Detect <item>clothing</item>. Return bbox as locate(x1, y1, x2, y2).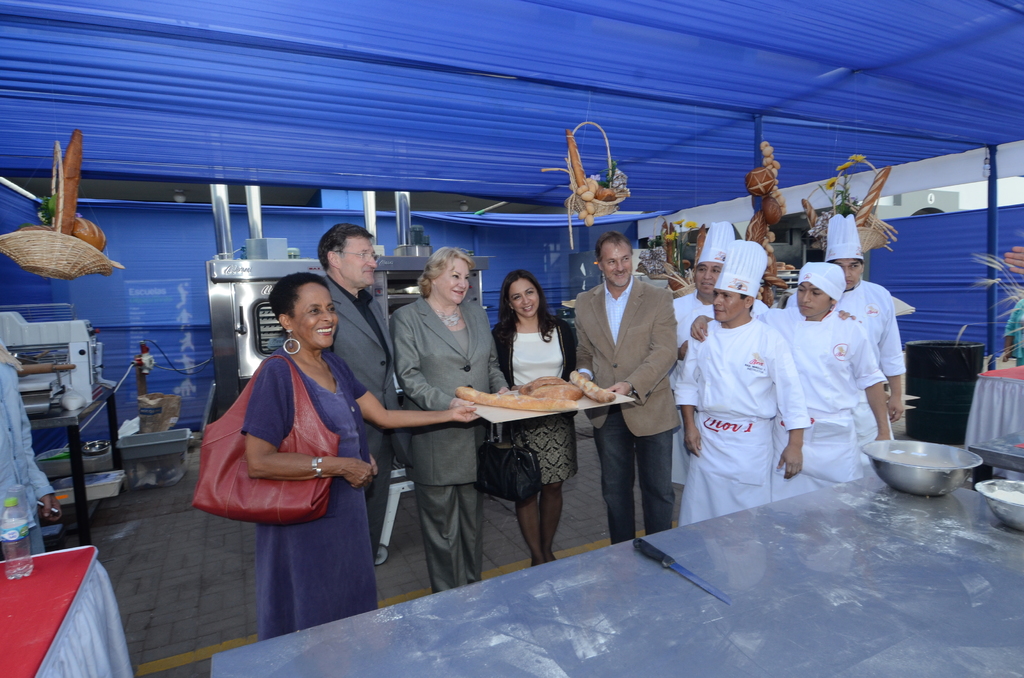
locate(577, 271, 680, 552).
